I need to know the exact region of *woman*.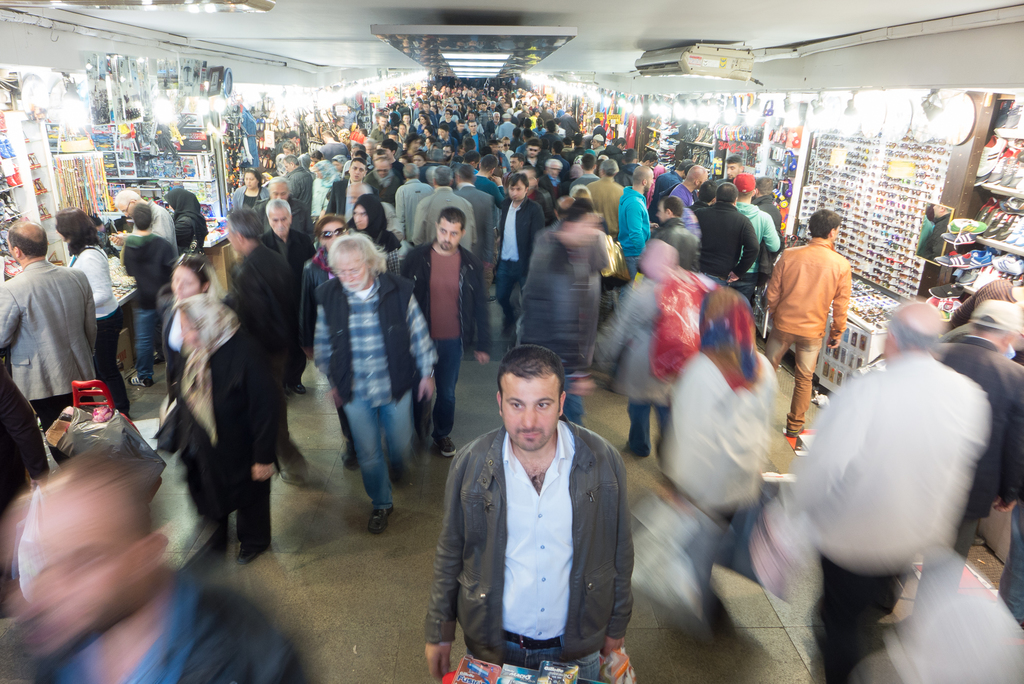
Region: pyautogui.locateOnScreen(230, 168, 271, 233).
